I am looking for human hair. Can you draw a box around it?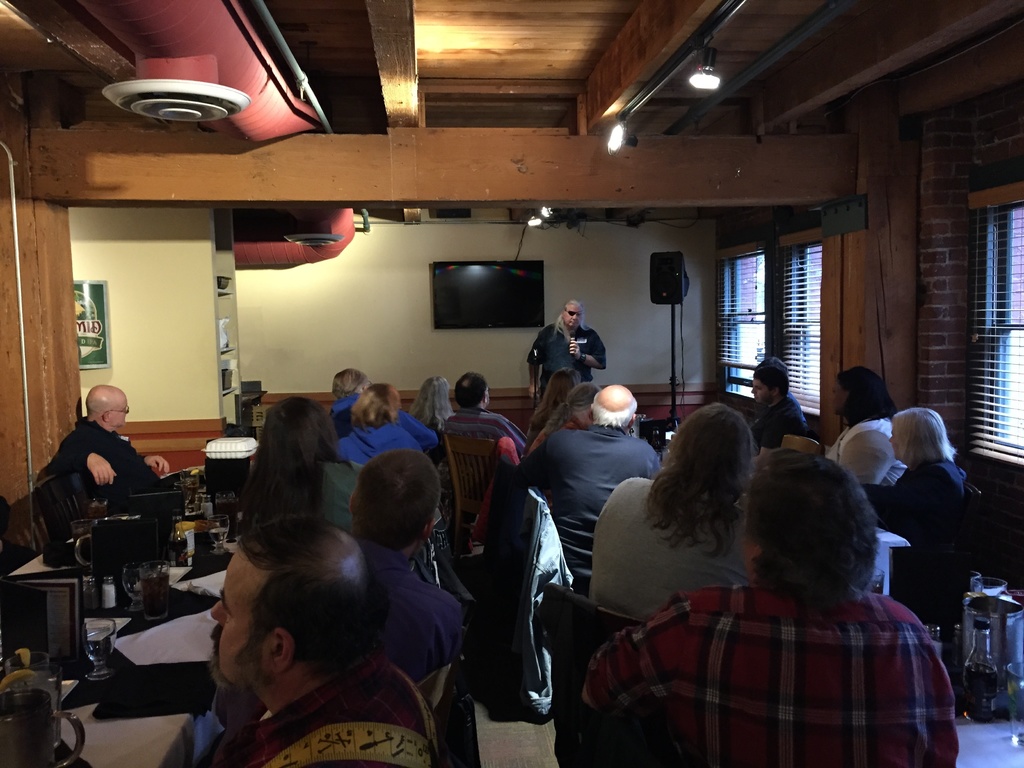
Sure, the bounding box is (left=890, top=404, right=959, bottom=467).
